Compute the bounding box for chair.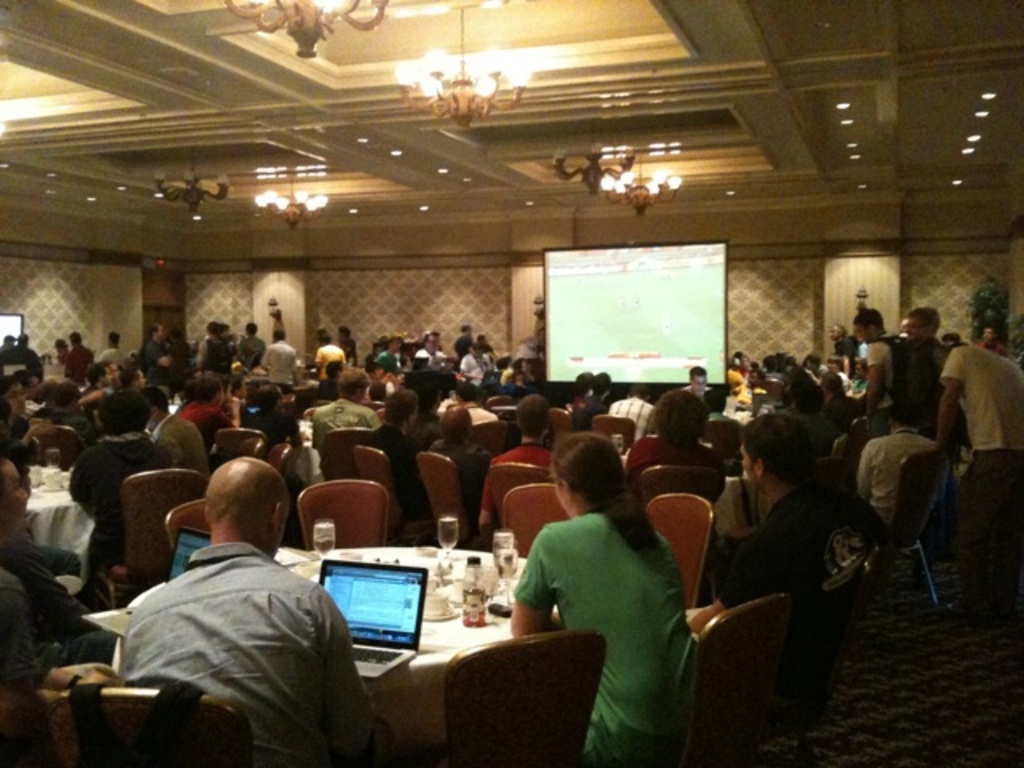
box=[440, 627, 605, 766].
